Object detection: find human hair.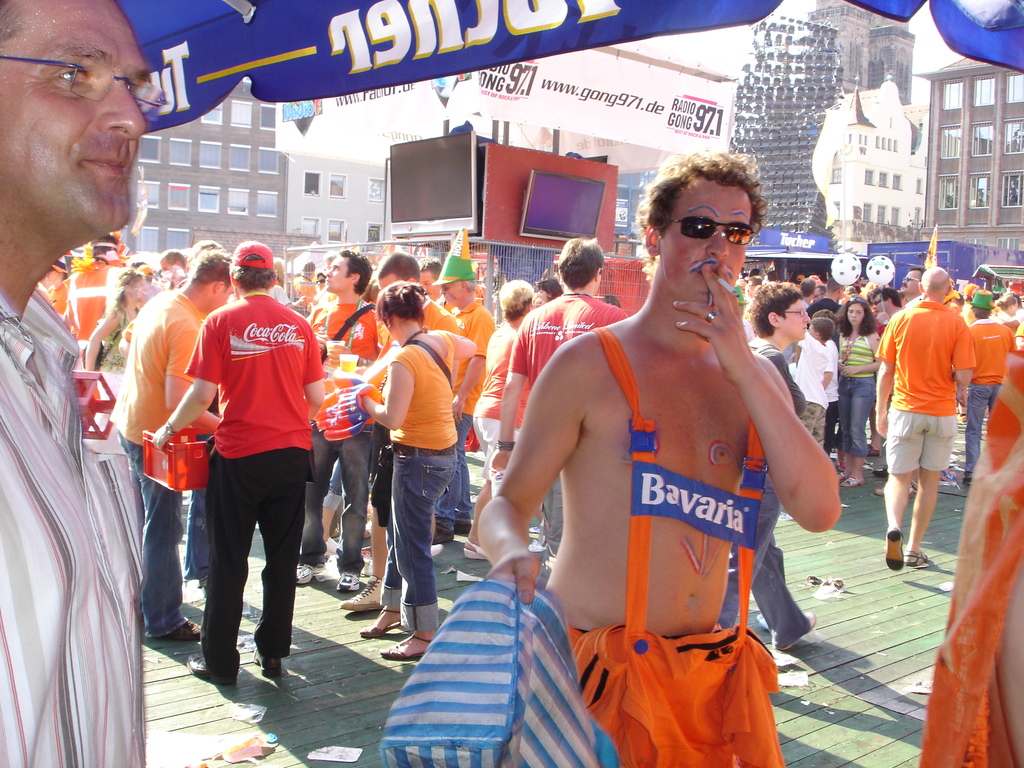
(x1=802, y1=278, x2=817, y2=298).
